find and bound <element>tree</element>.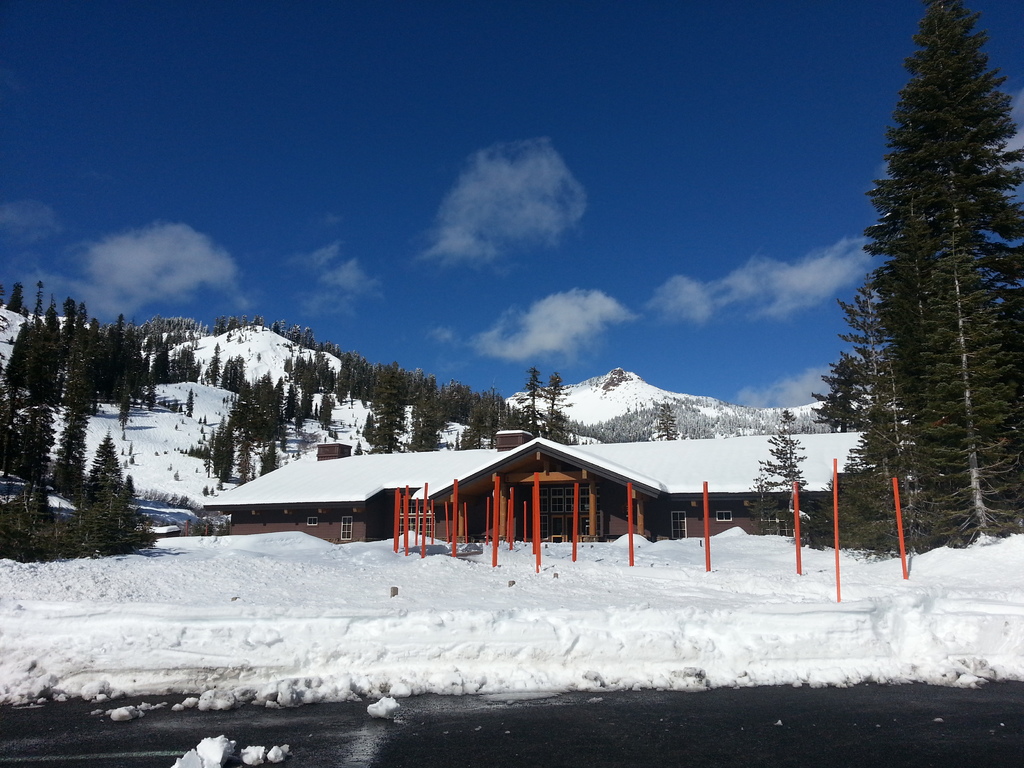
Bound: pyautogui.locateOnScreen(820, 471, 891, 563).
